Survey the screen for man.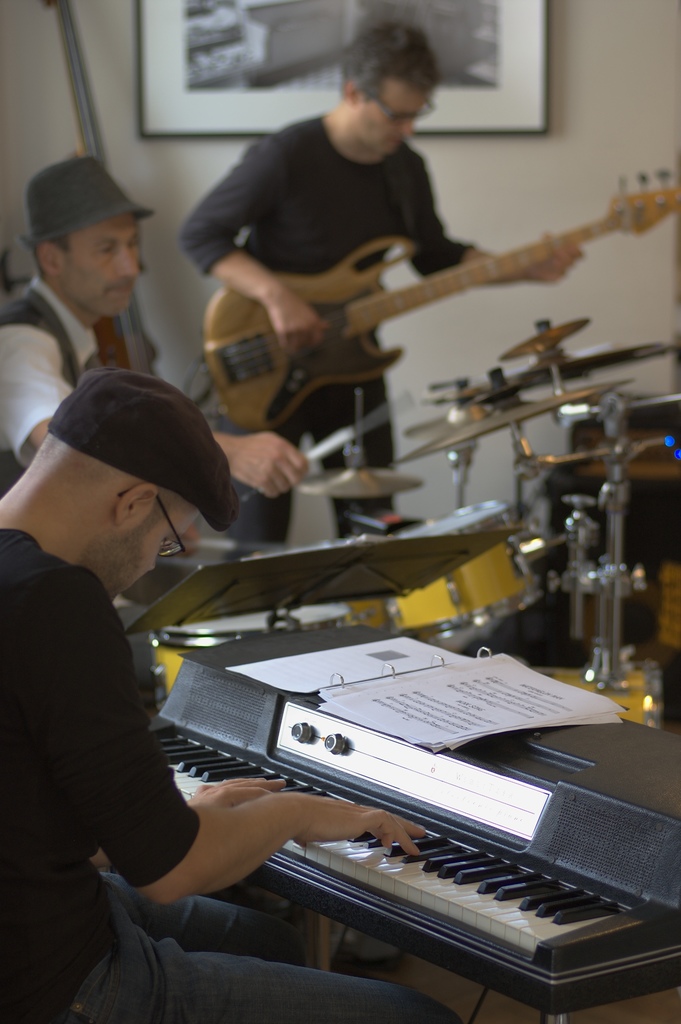
Survey found: 172 25 585 548.
